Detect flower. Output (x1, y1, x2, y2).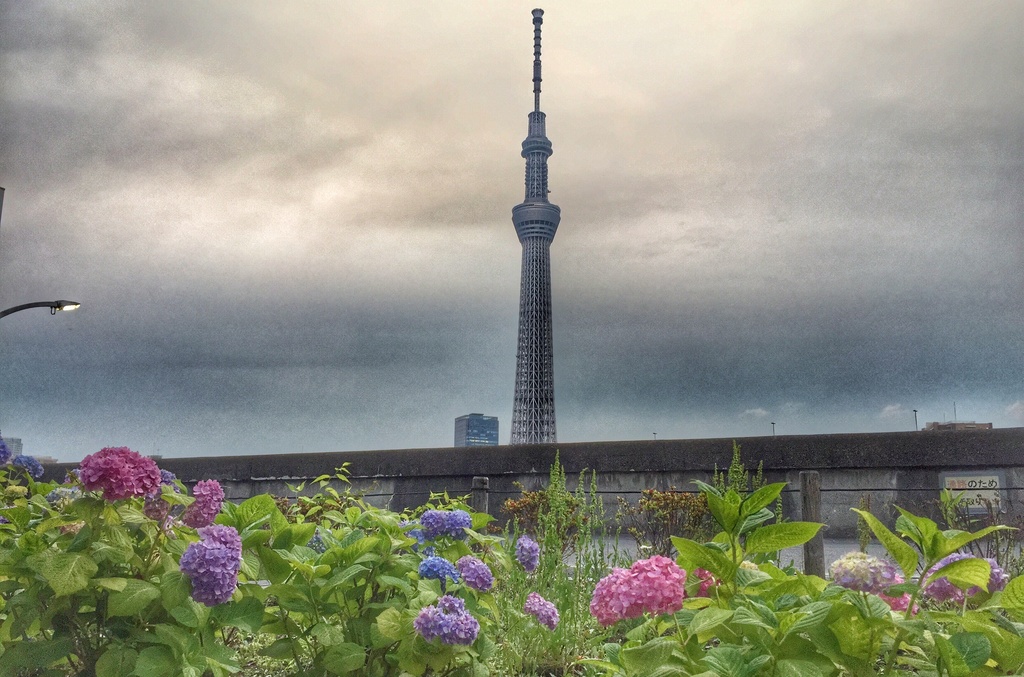
(409, 597, 481, 648).
